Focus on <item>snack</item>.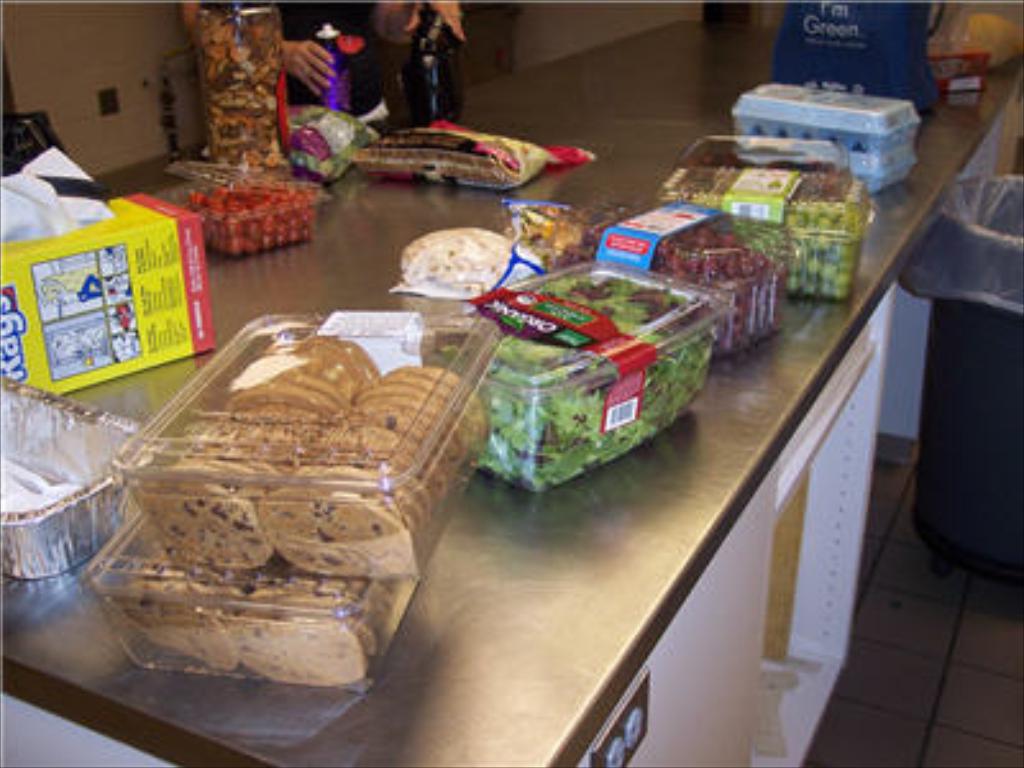
Focused at <region>205, 8, 282, 172</region>.
